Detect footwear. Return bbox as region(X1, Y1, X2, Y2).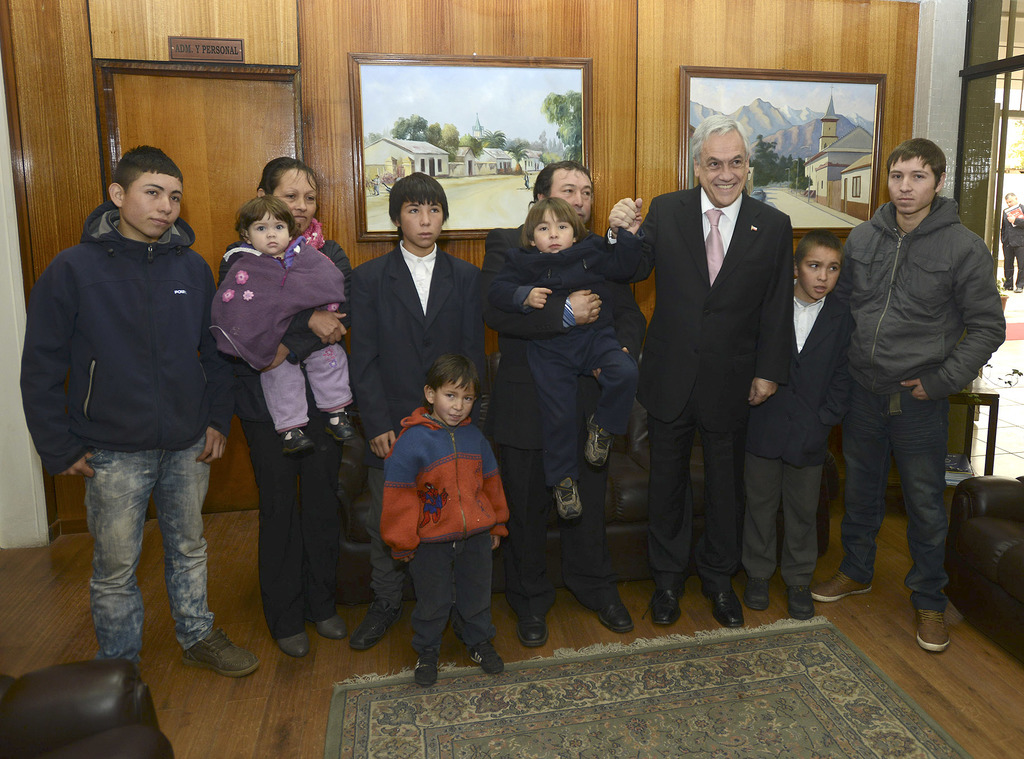
region(321, 611, 349, 639).
